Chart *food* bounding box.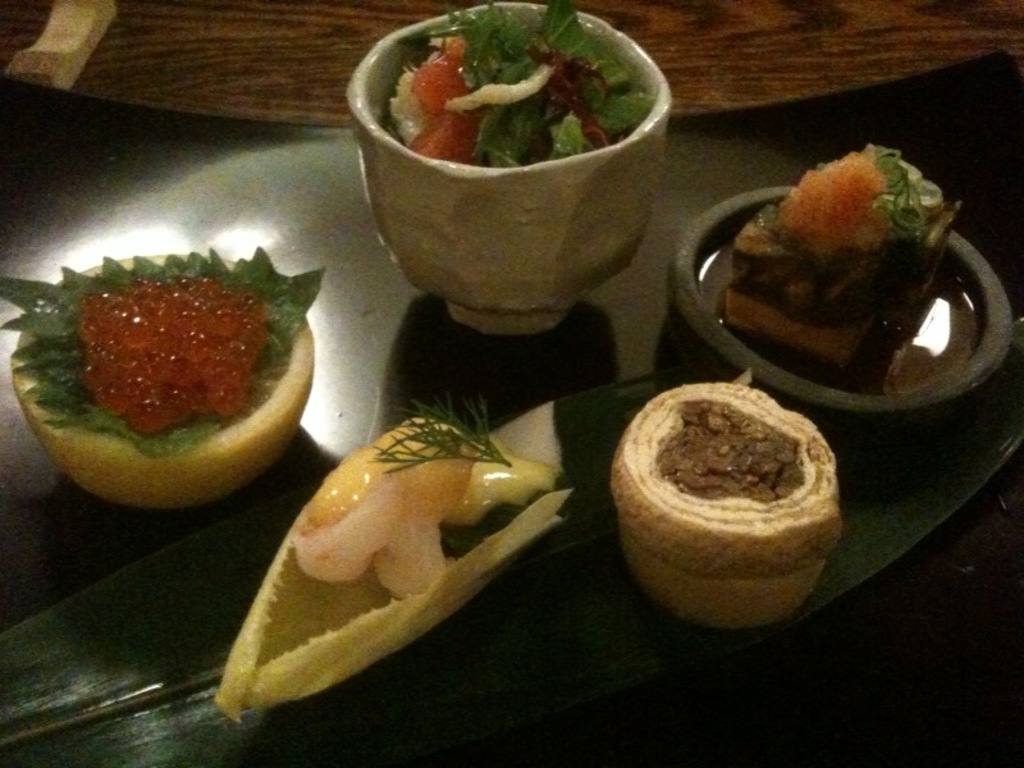
Charted: 703,140,982,402.
